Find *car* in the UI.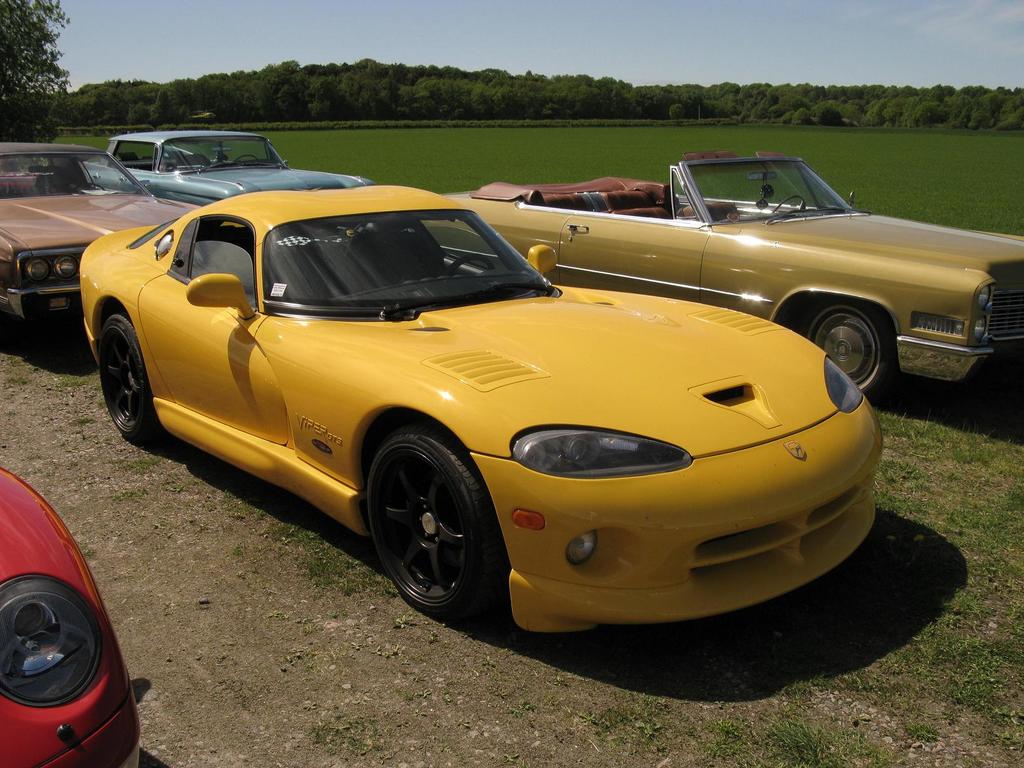
UI element at <box>0,463,140,767</box>.
